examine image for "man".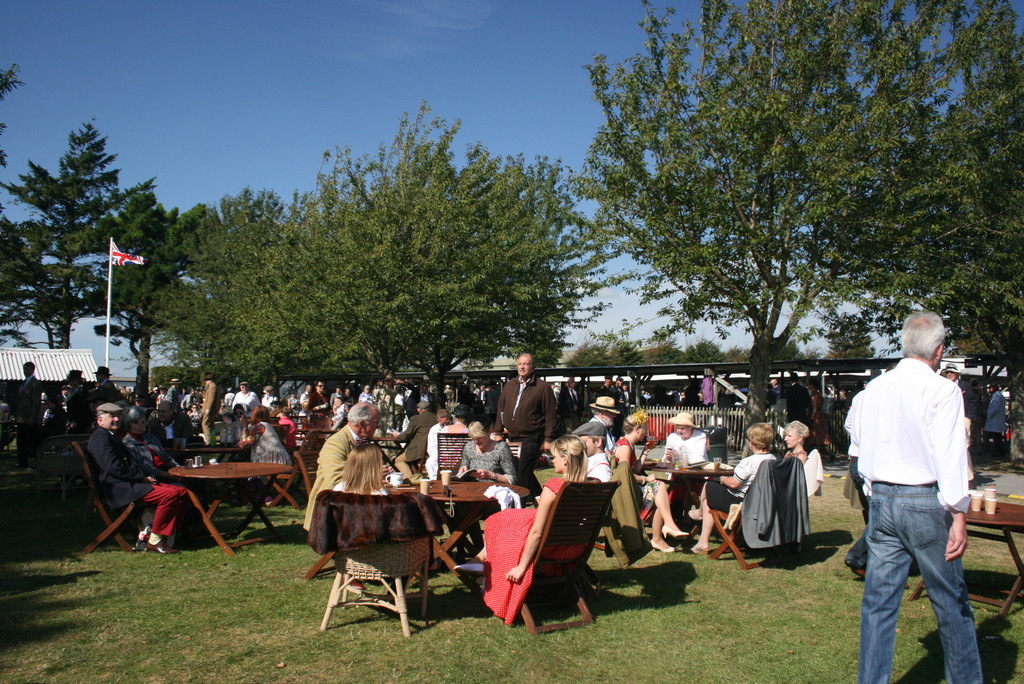
Examination result: box=[194, 375, 220, 446].
